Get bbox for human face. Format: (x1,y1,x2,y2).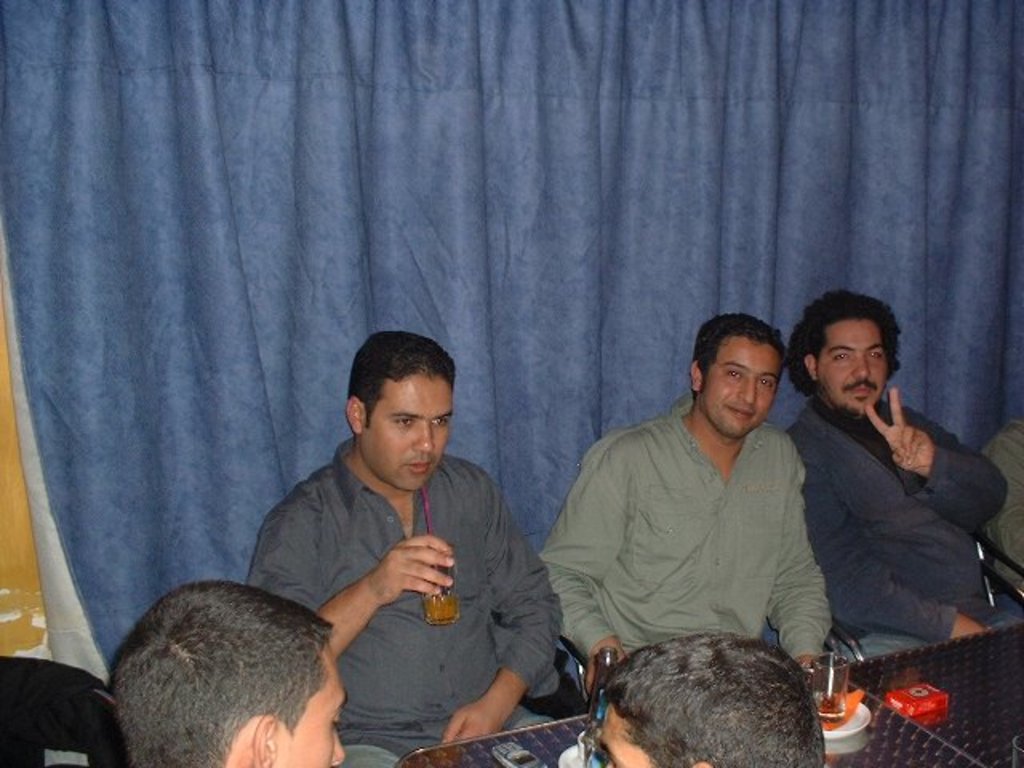
(368,373,454,486).
